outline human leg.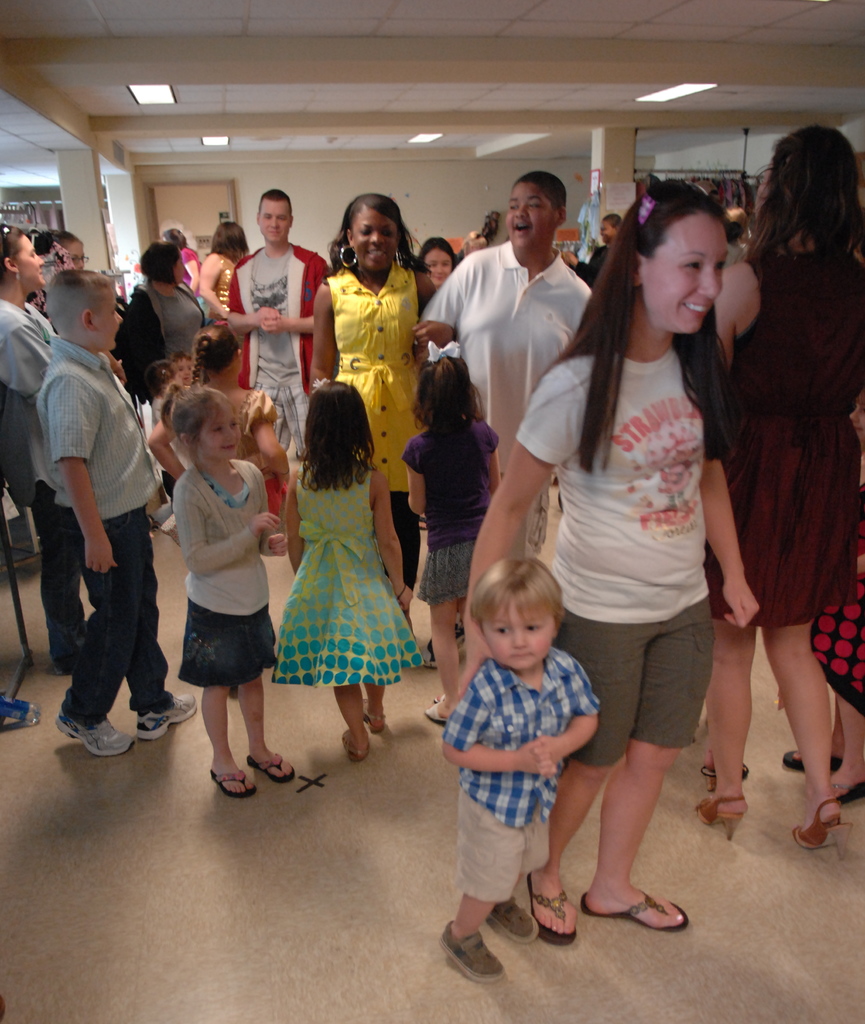
Outline: (x1=197, y1=660, x2=251, y2=792).
